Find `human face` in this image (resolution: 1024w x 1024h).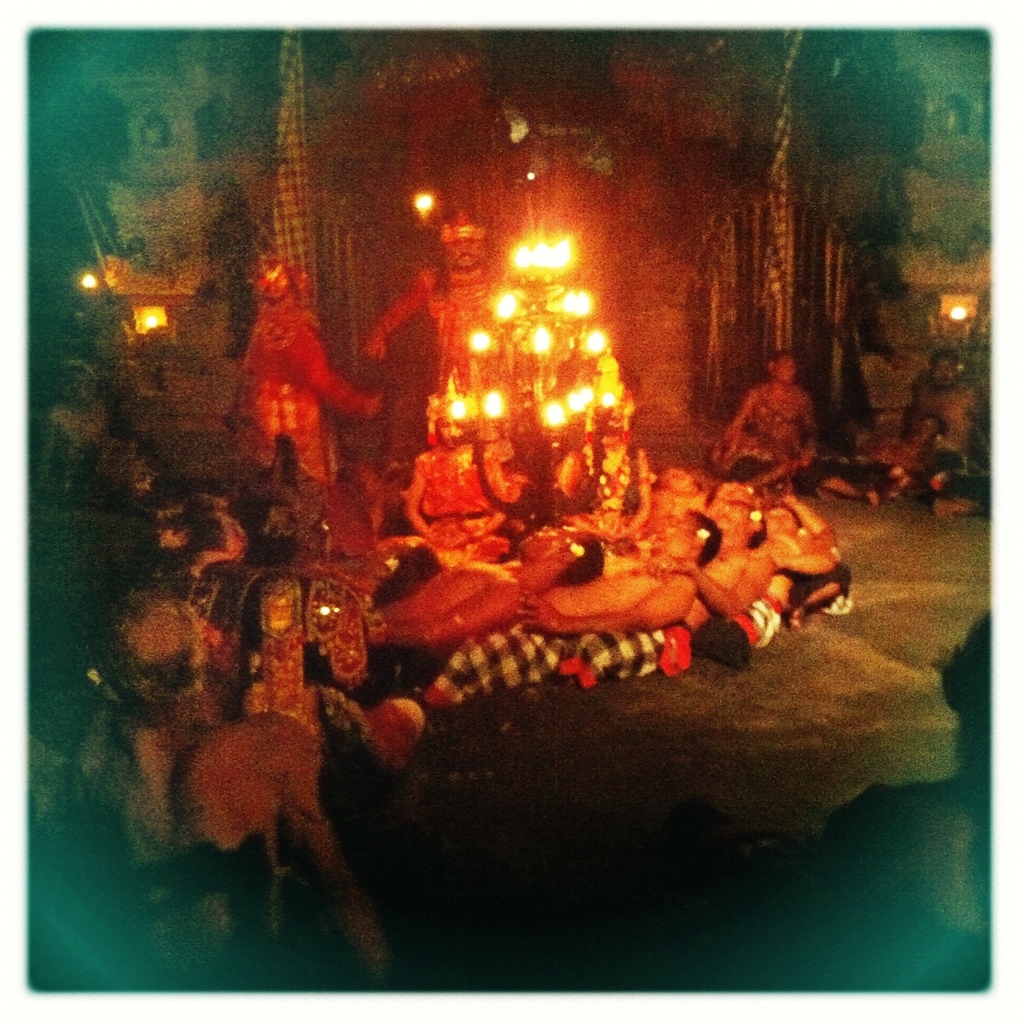
bbox=(724, 494, 754, 536).
